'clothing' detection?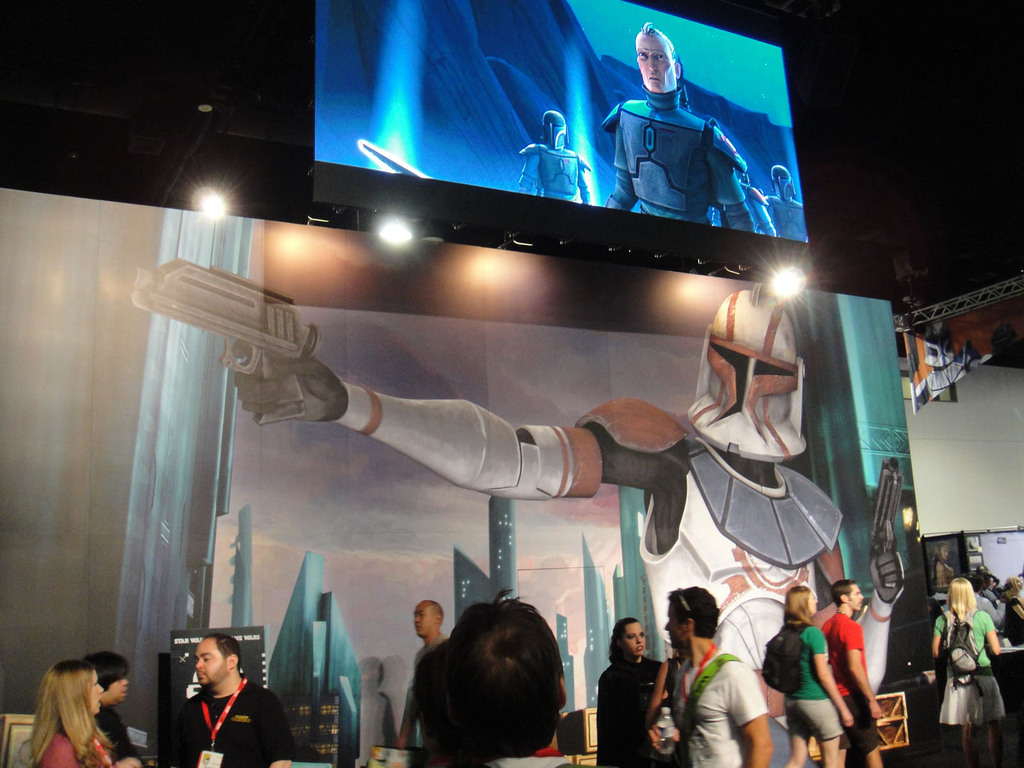
Rect(516, 138, 584, 198)
